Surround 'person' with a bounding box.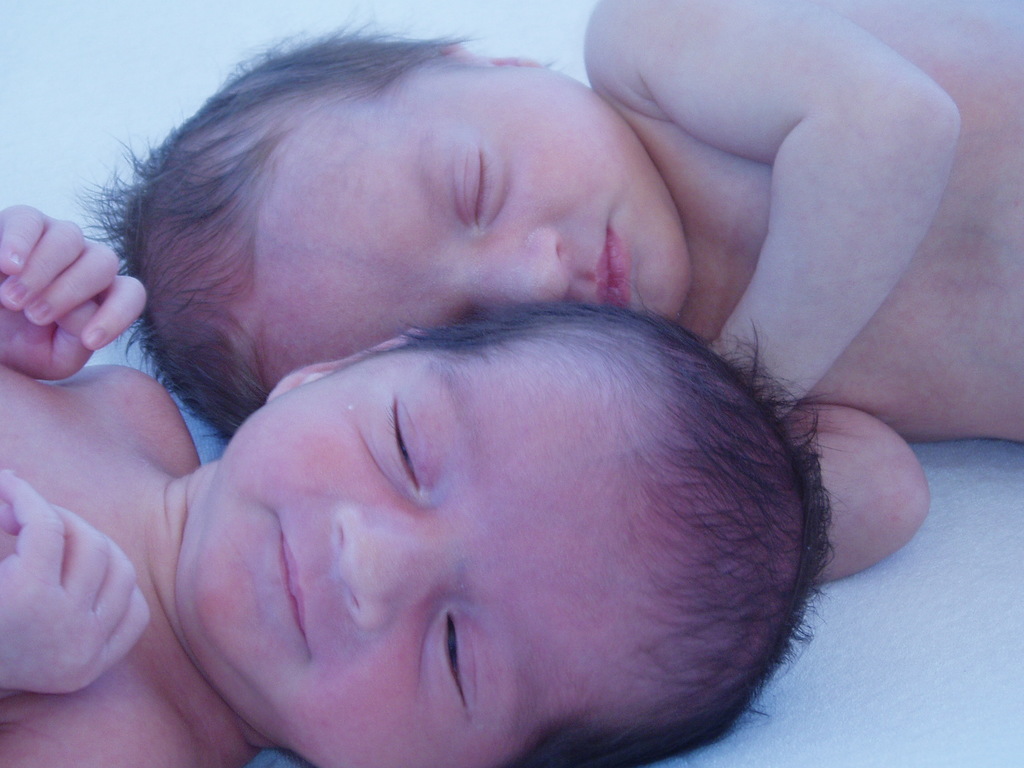
l=0, t=202, r=833, b=767.
